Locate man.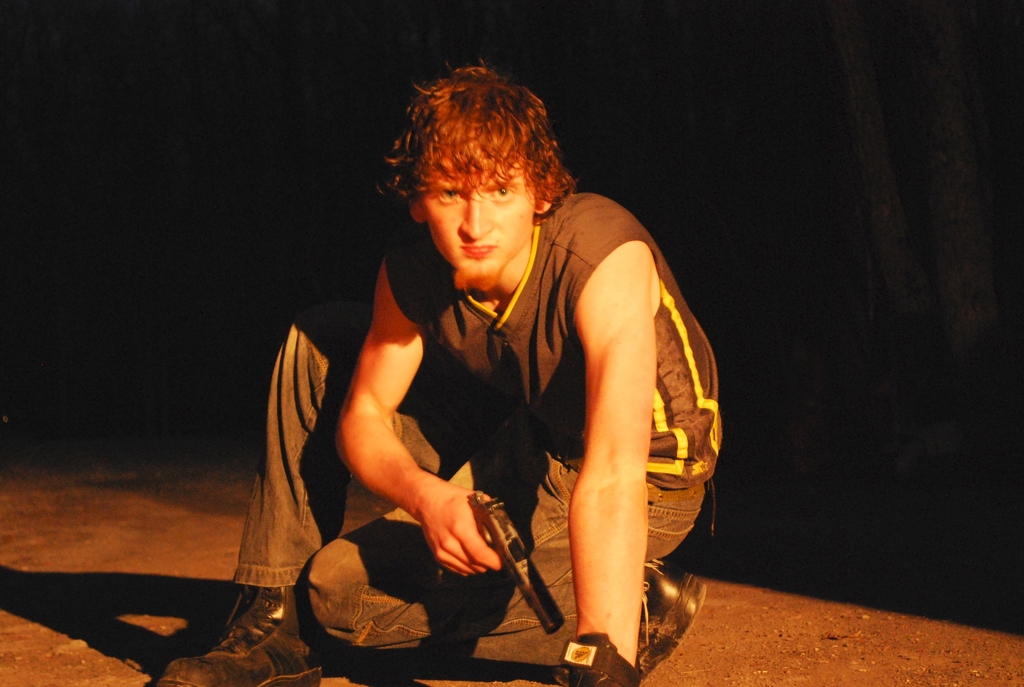
Bounding box: rect(284, 64, 733, 686).
